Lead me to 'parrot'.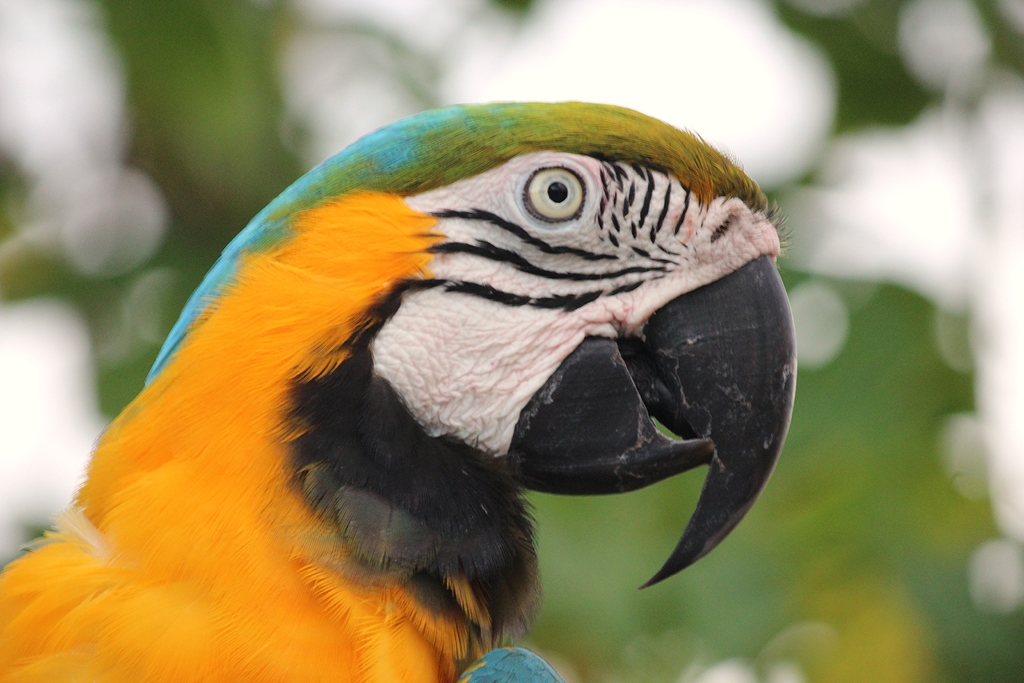
Lead to [x1=0, y1=99, x2=797, y2=682].
